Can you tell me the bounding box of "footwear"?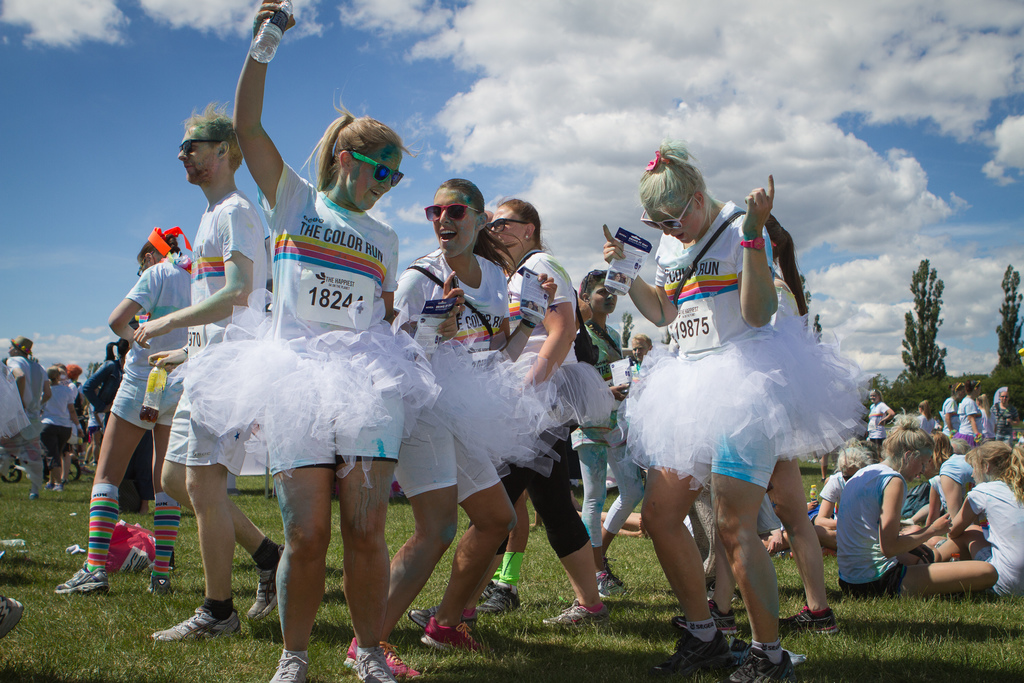
x1=779, y1=600, x2=838, y2=633.
